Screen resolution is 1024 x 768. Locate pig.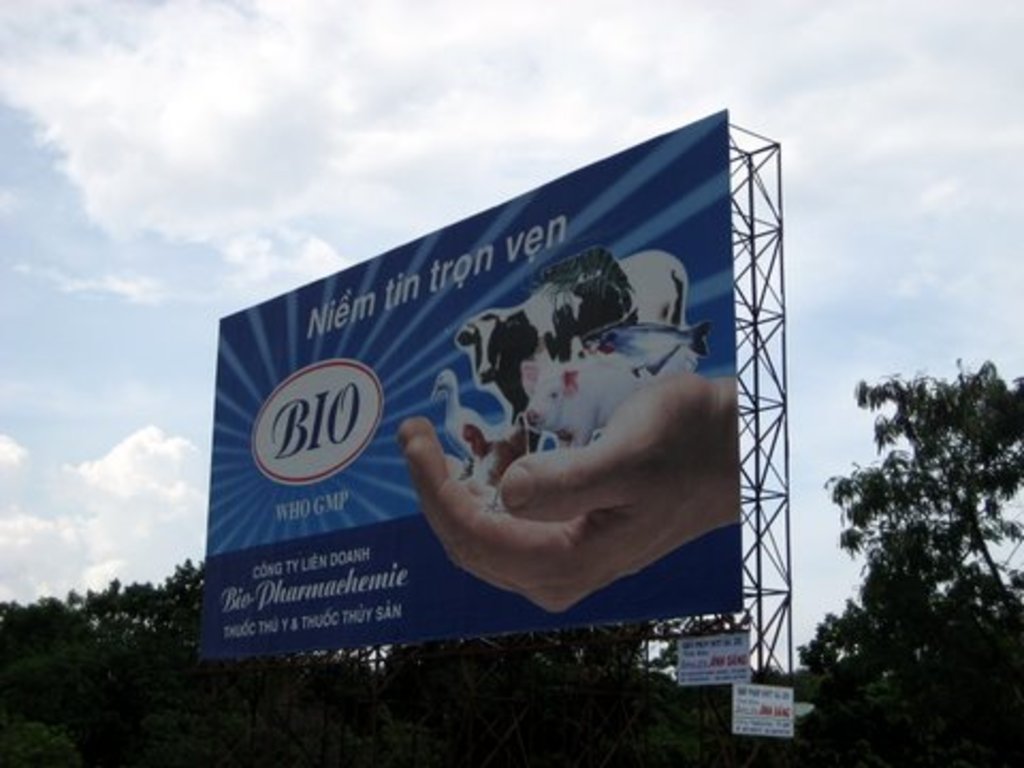
detection(523, 358, 651, 448).
